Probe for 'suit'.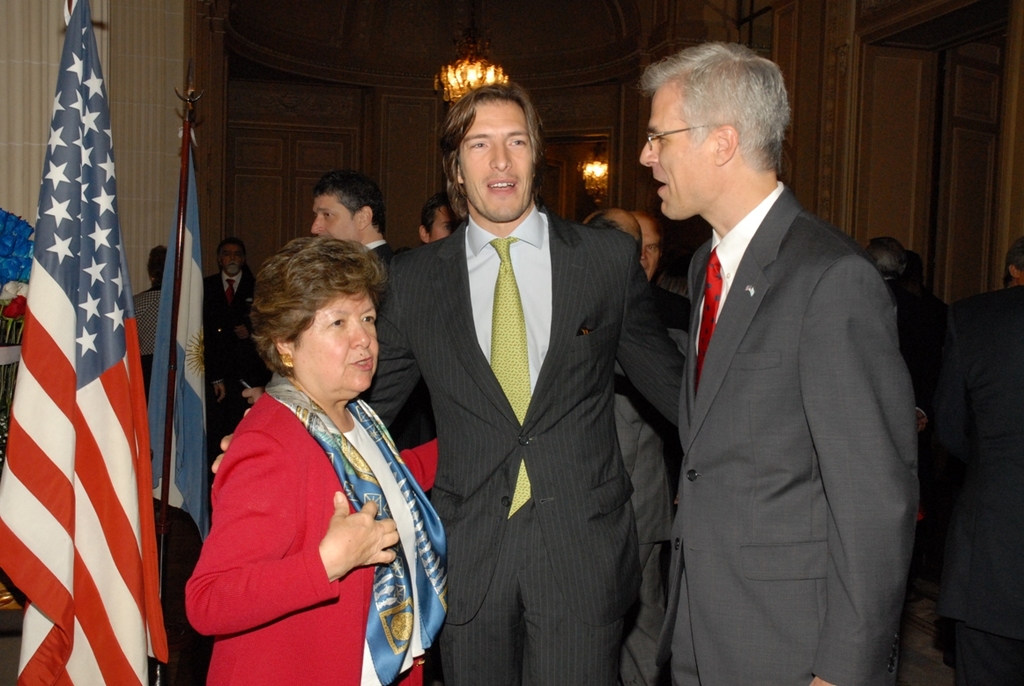
Probe result: BBox(380, 75, 667, 685).
